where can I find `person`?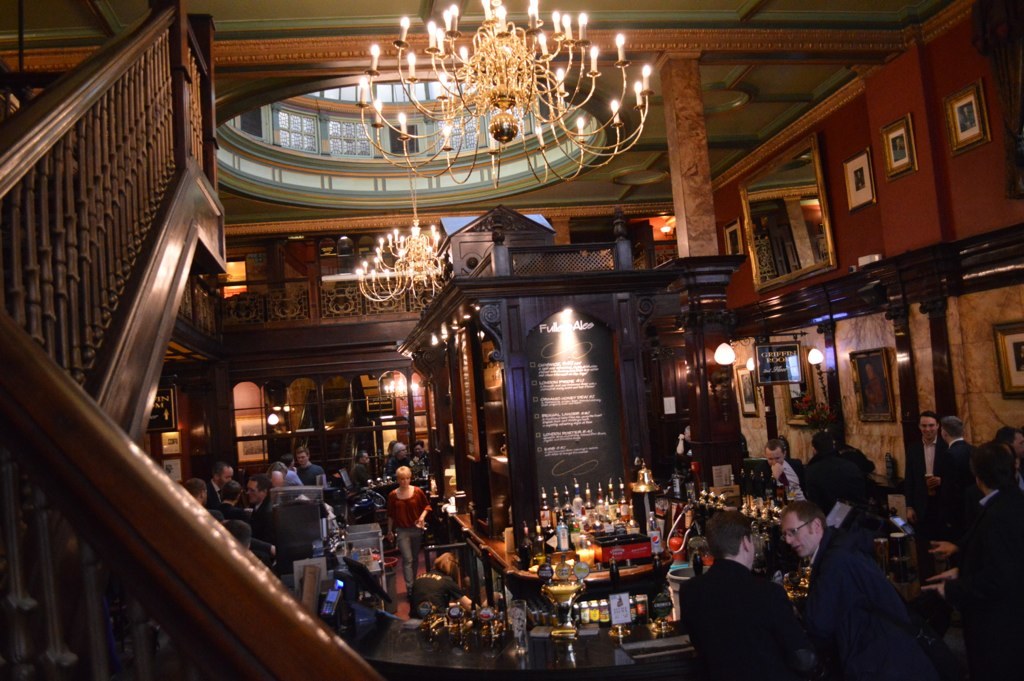
You can find it at 792,428,879,507.
